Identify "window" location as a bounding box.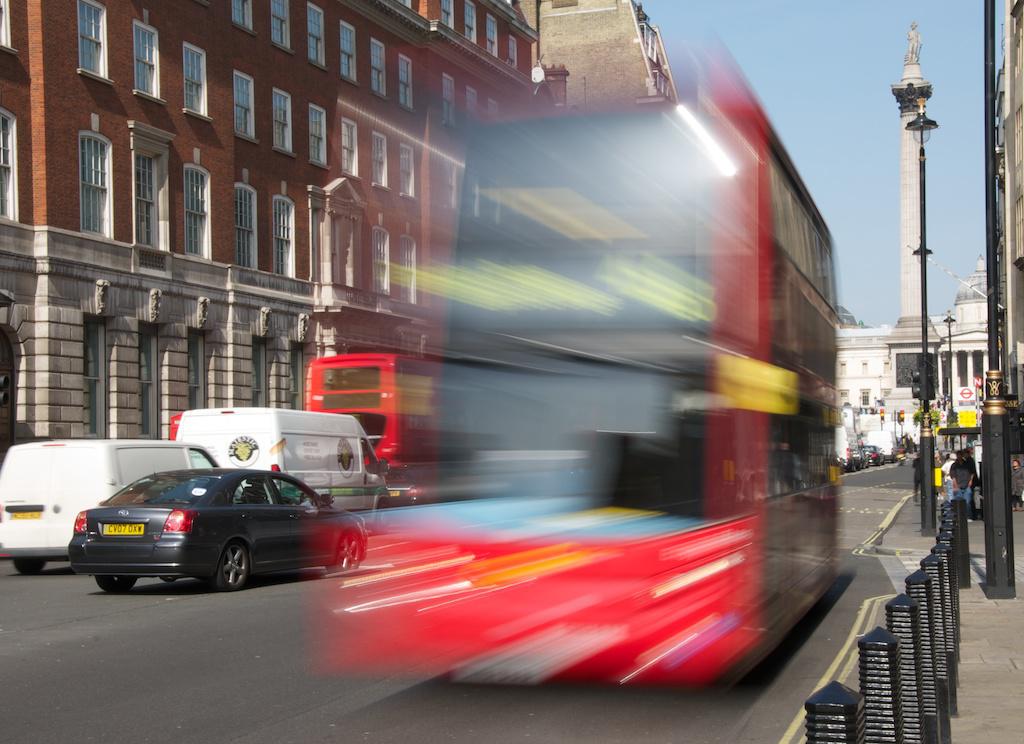
{"left": 442, "top": 72, "right": 457, "bottom": 131}.
